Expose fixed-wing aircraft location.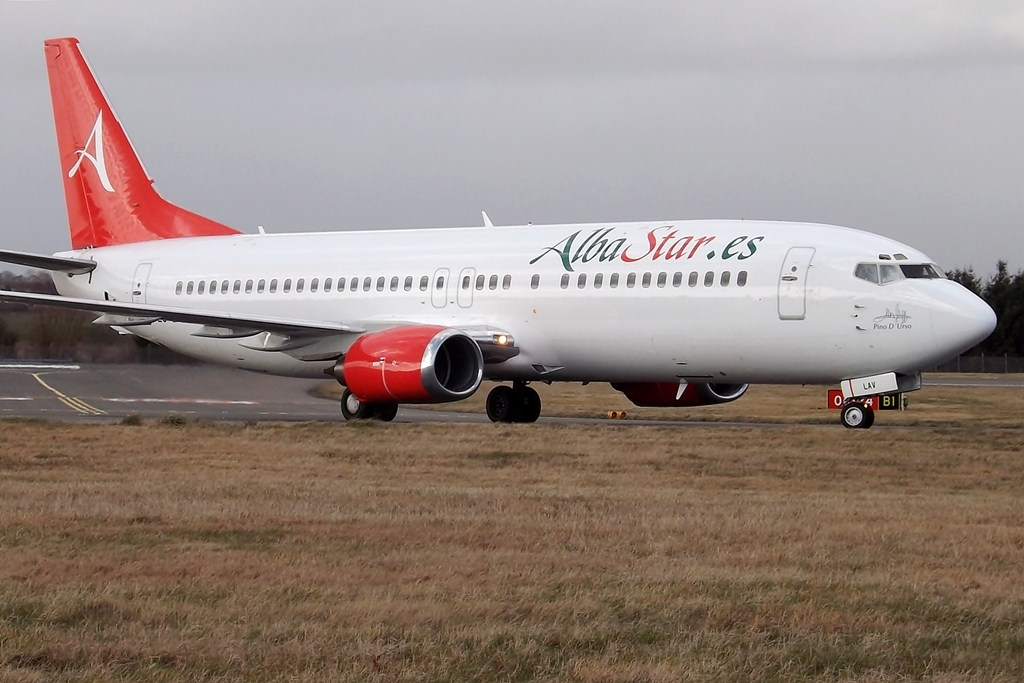
Exposed at Rect(0, 32, 1000, 423).
